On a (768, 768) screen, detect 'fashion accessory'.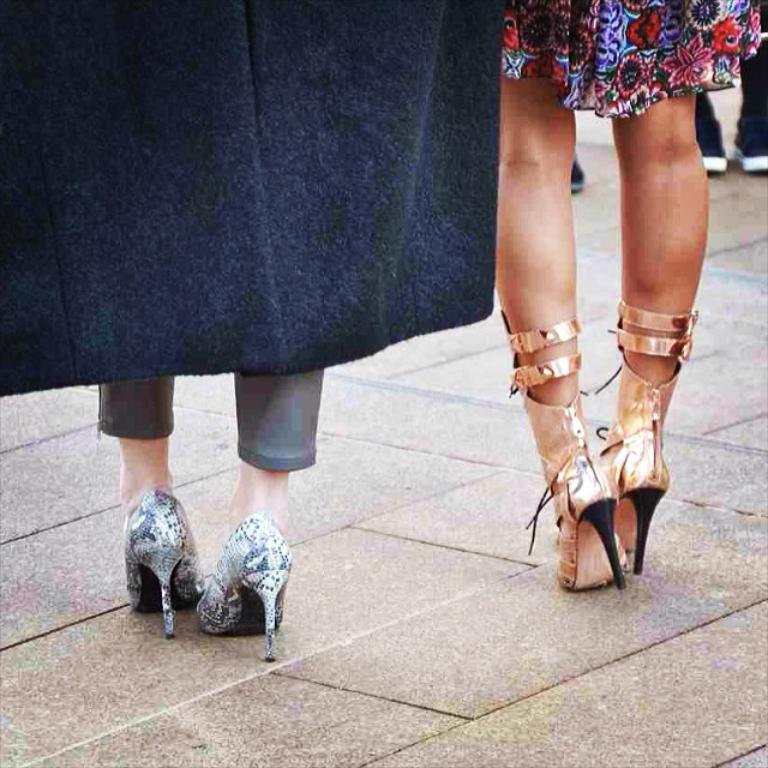
596, 296, 698, 572.
